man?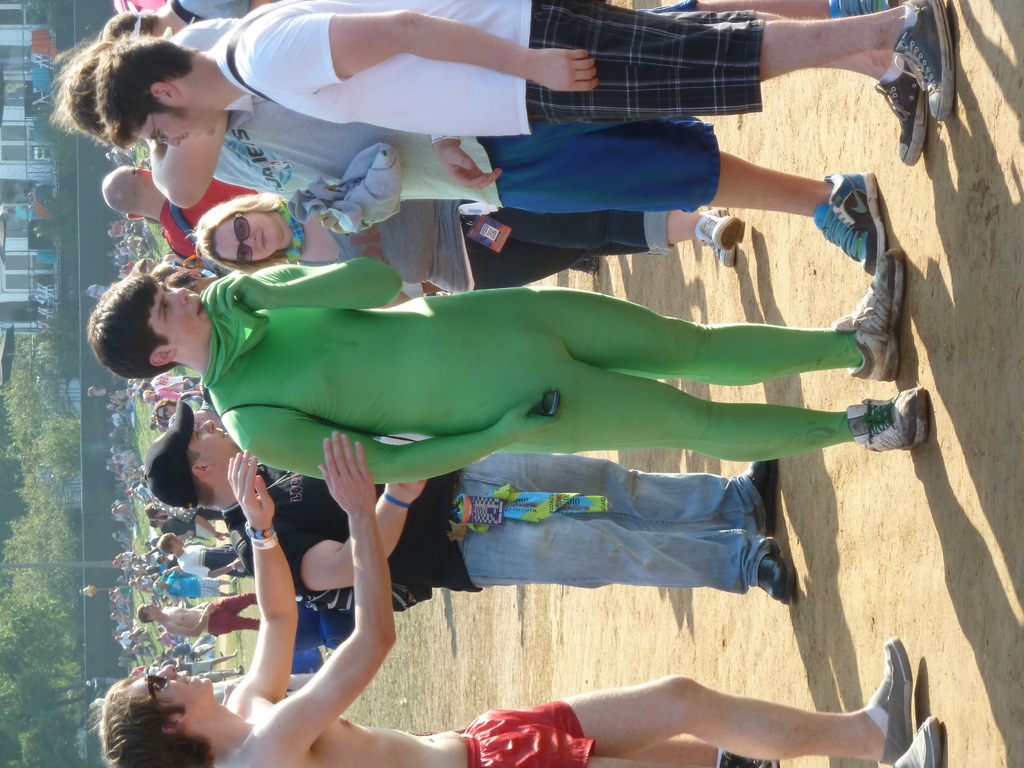
(88, 243, 928, 487)
